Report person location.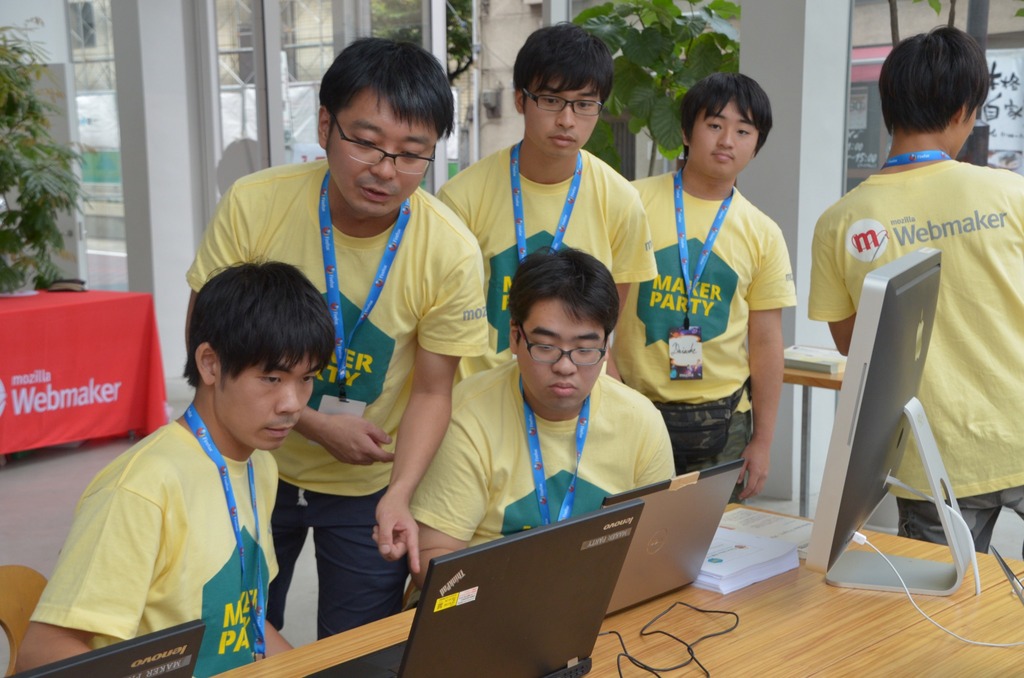
Report: locate(178, 36, 499, 633).
